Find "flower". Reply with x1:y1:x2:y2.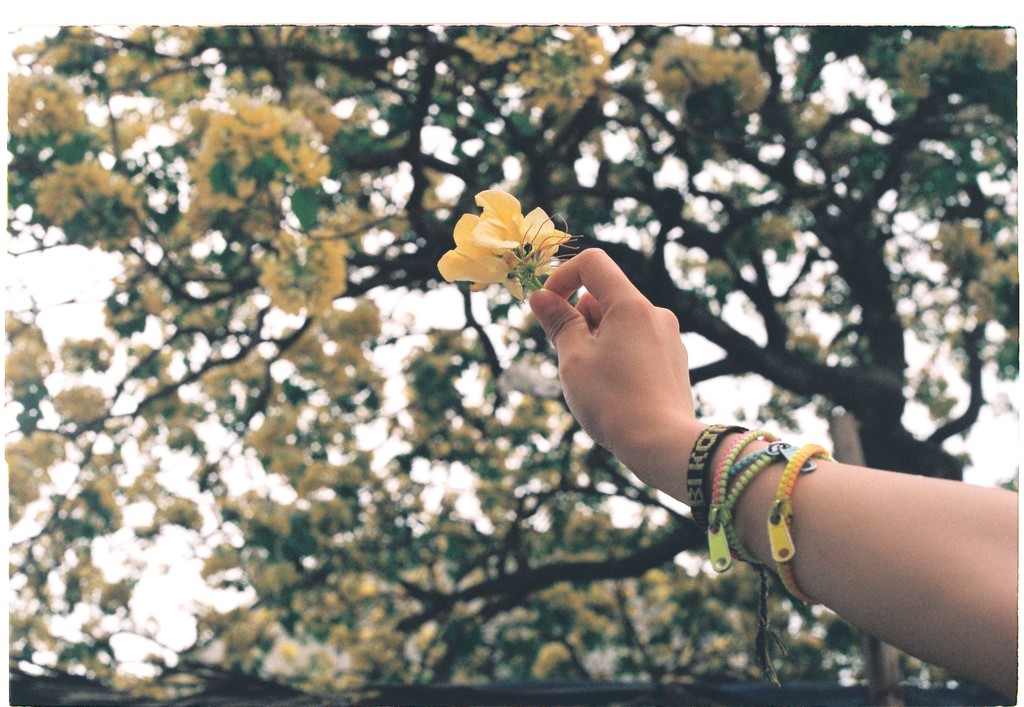
425:186:580:306.
